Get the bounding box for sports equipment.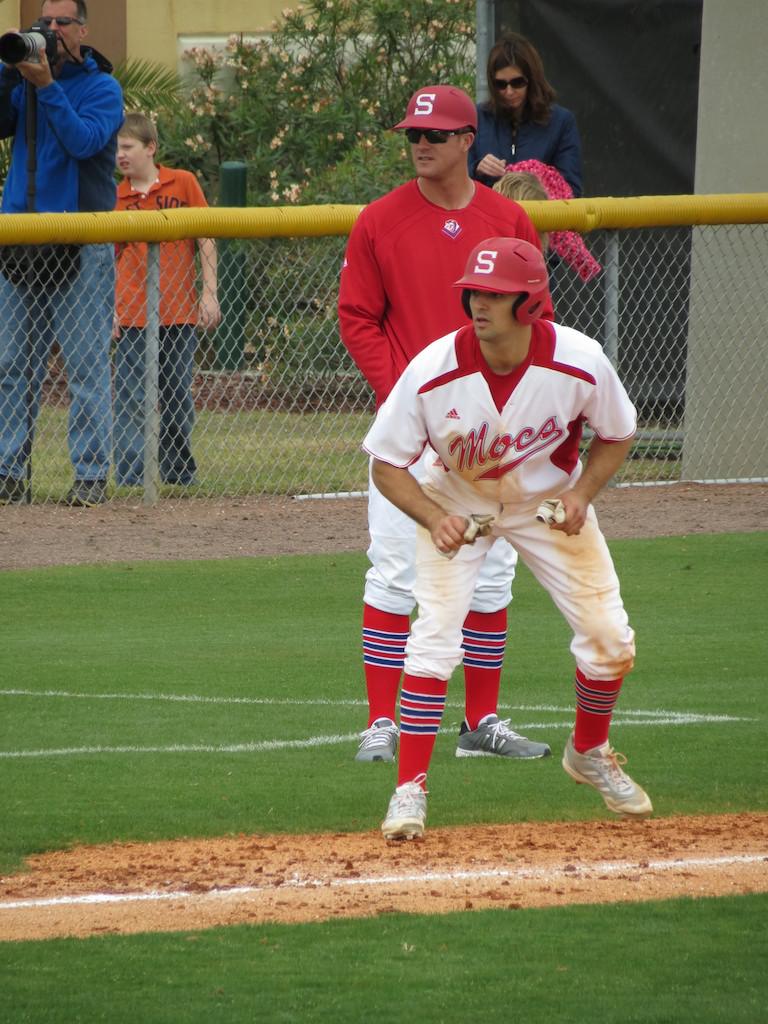
355/720/399/764.
